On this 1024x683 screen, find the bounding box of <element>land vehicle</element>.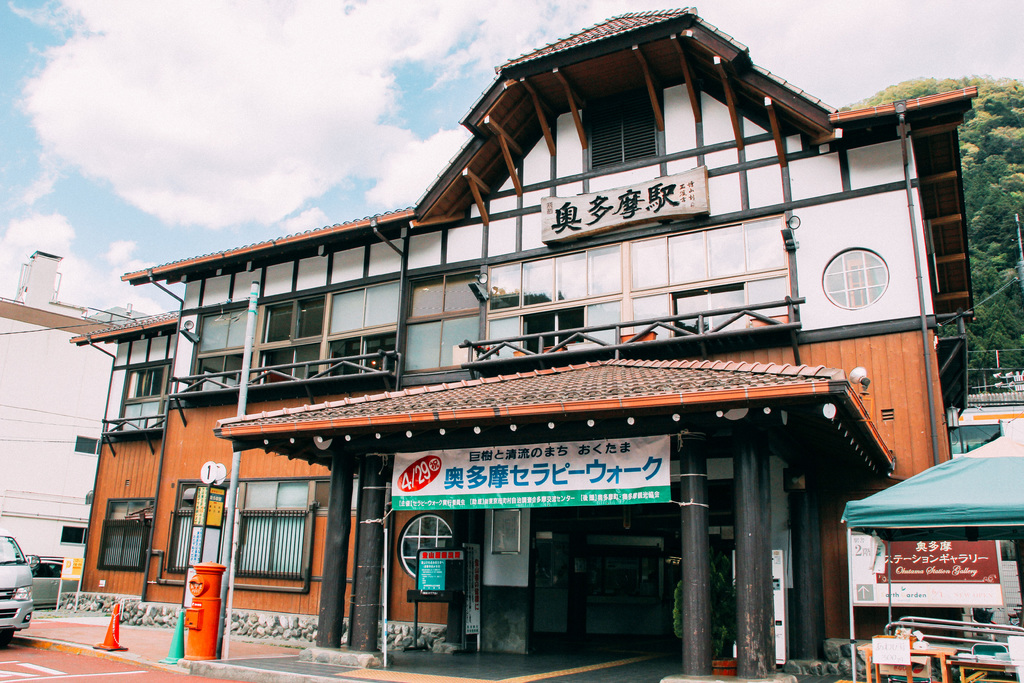
Bounding box: select_region(24, 556, 79, 605).
